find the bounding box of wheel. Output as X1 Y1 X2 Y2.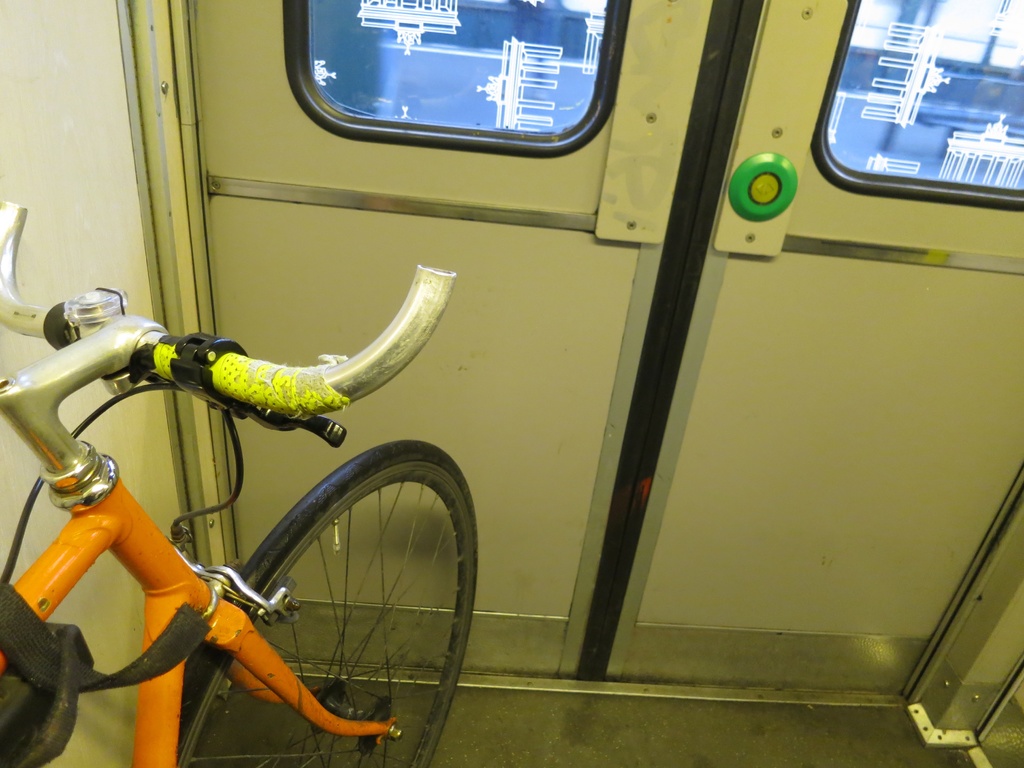
153 459 453 742.
